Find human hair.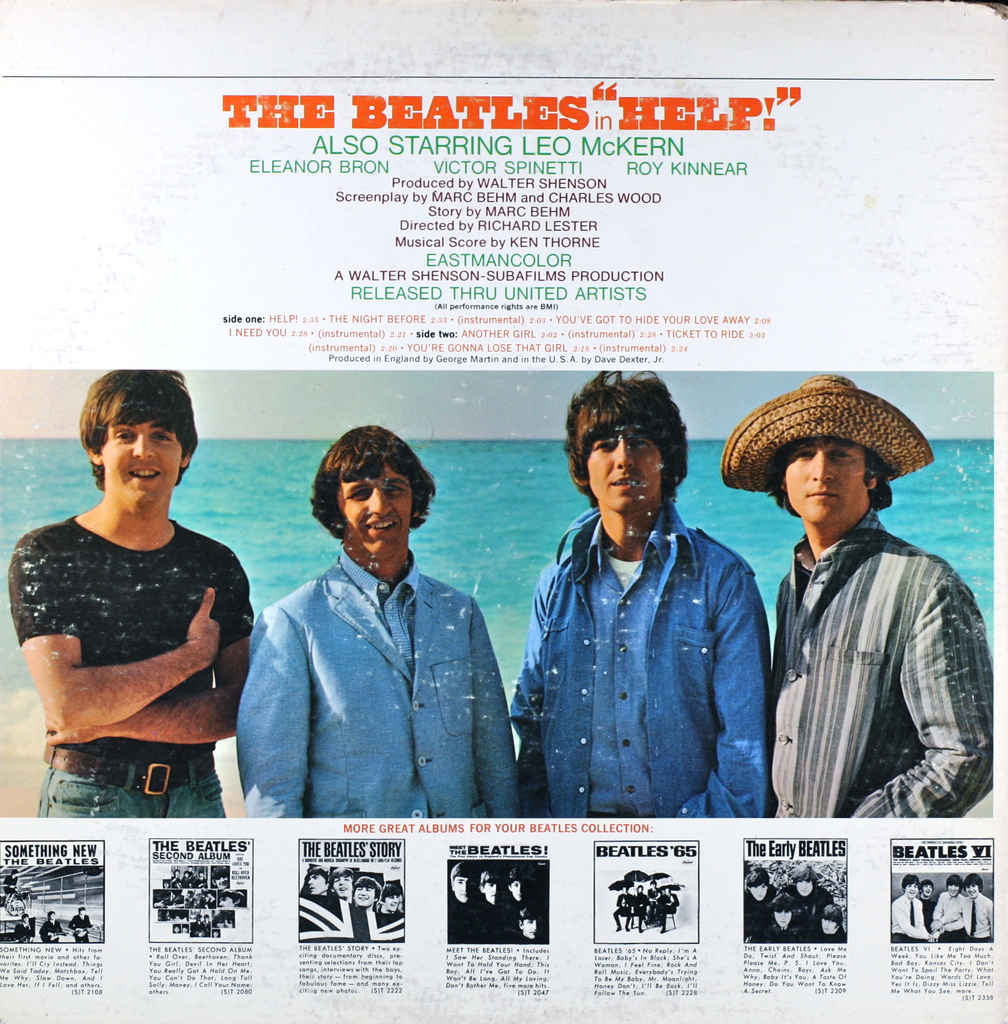
768:890:796:915.
